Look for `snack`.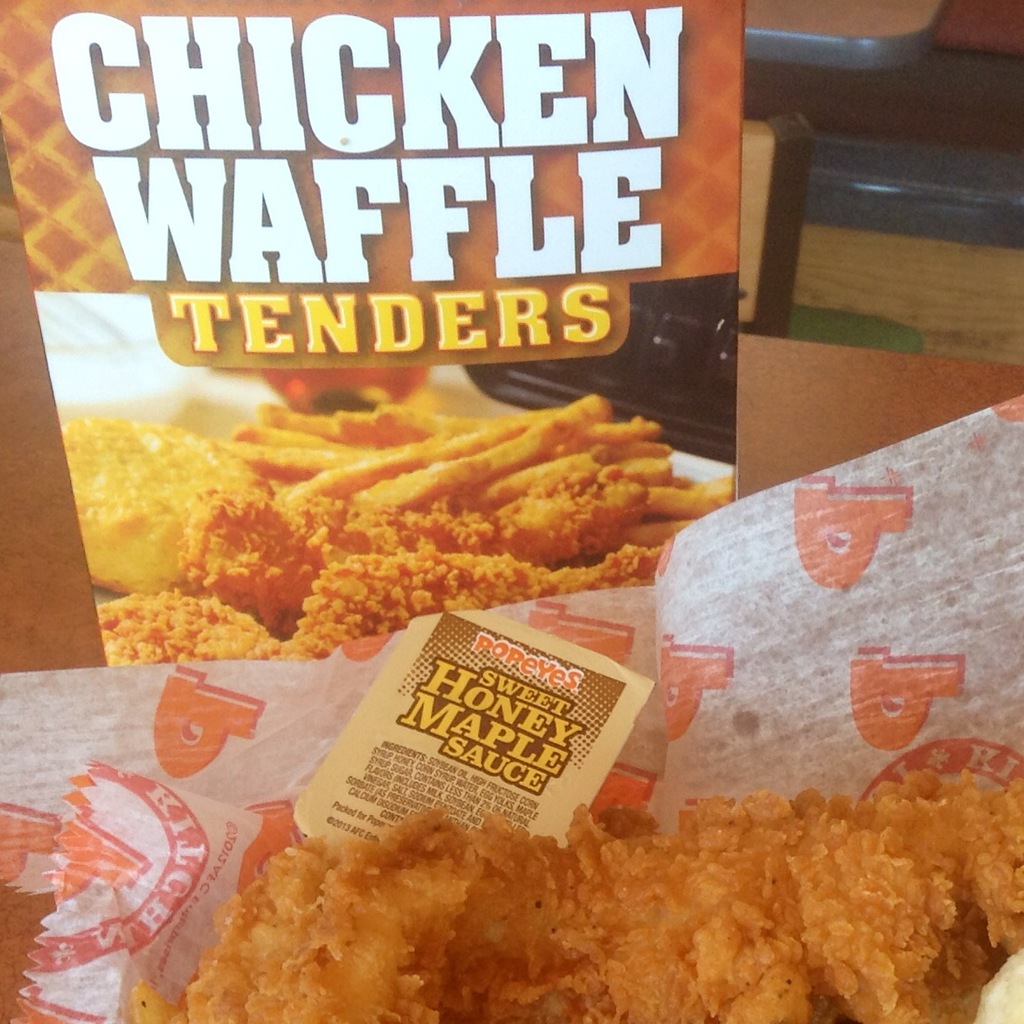
Found: 15/100/831/874.
